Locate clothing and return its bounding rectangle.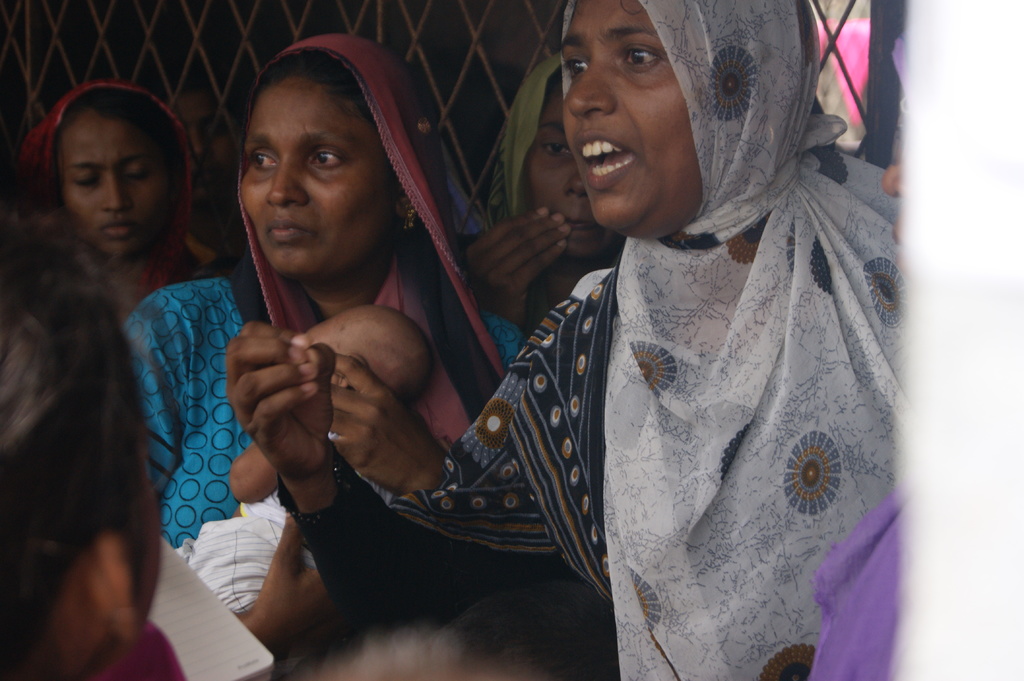
BBox(6, 84, 205, 321).
